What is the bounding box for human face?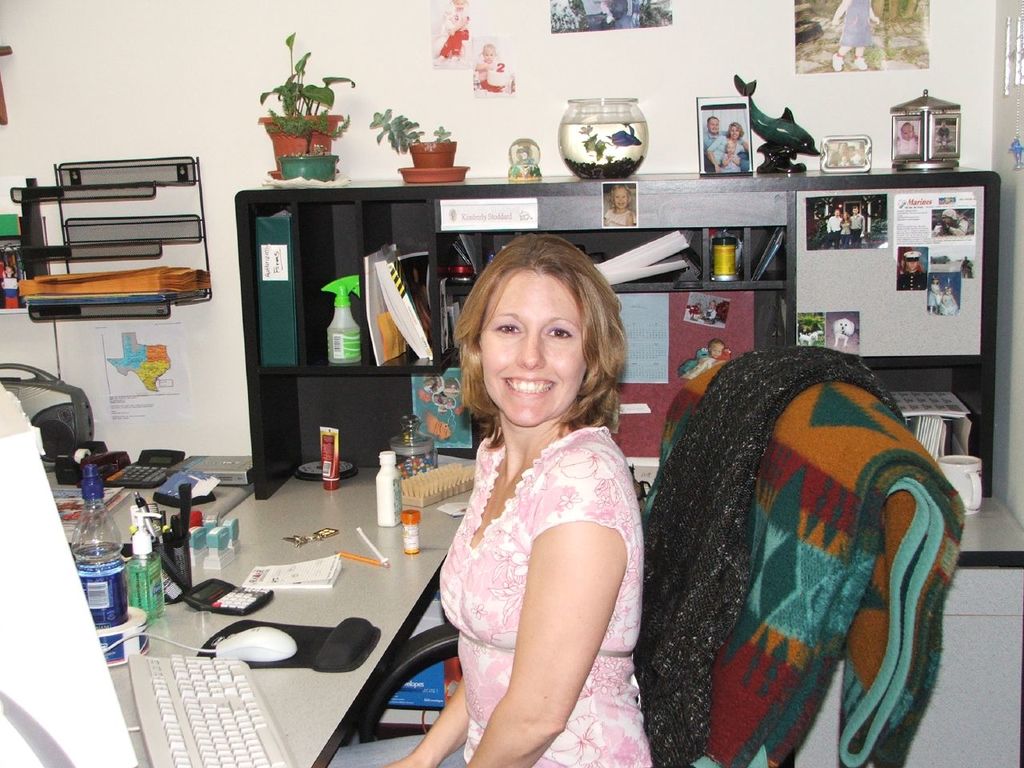
pyautogui.locateOnScreen(944, 214, 952, 224).
